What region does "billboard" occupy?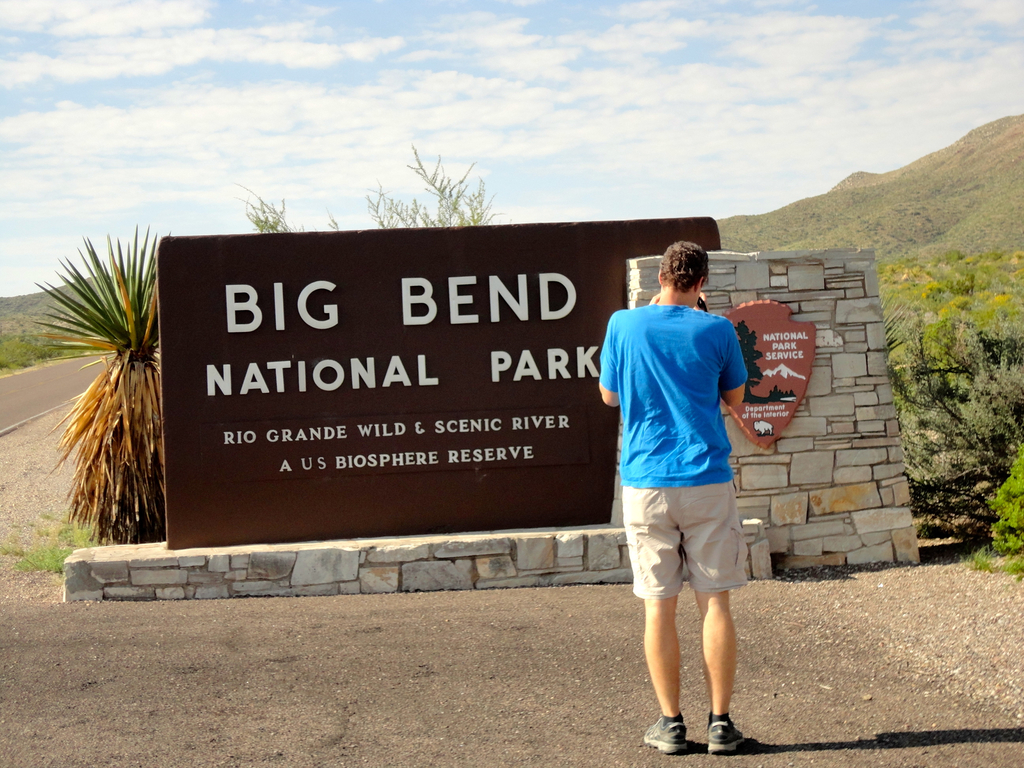
region(165, 216, 708, 546).
